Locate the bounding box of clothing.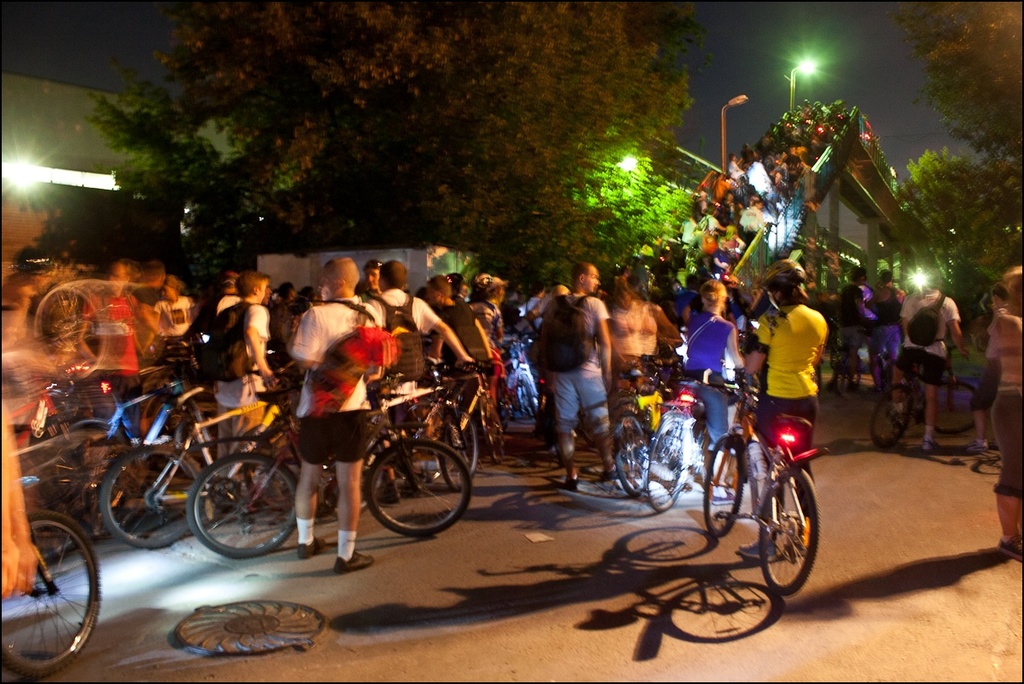
Bounding box: (x1=994, y1=306, x2=1023, y2=499).
